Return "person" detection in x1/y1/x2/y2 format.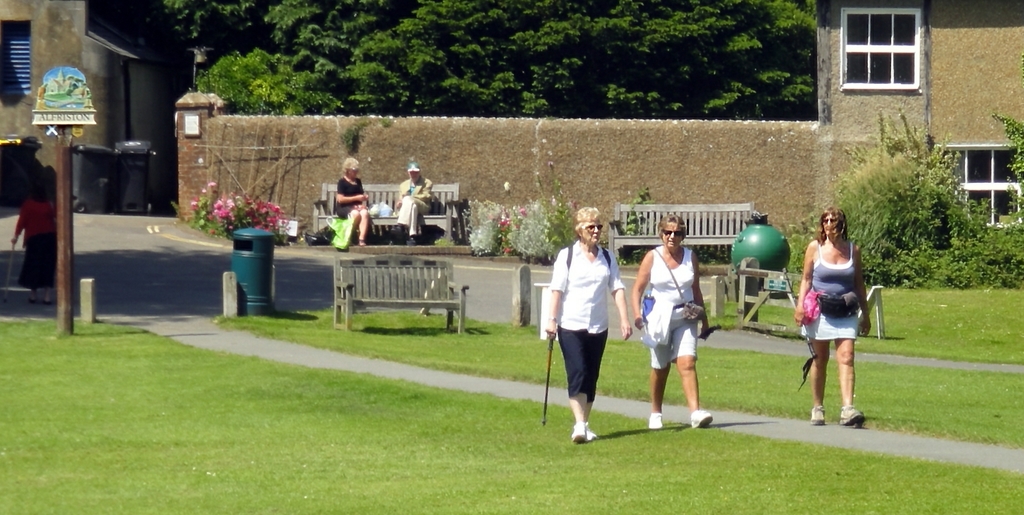
12/161/61/313.
